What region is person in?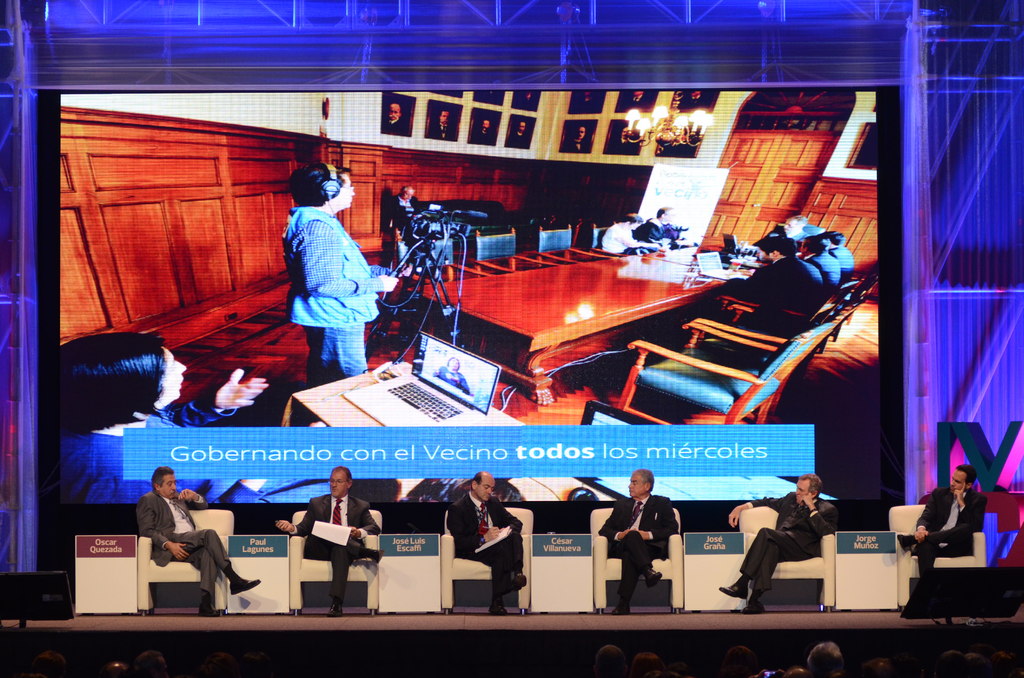
bbox=(443, 469, 520, 613).
